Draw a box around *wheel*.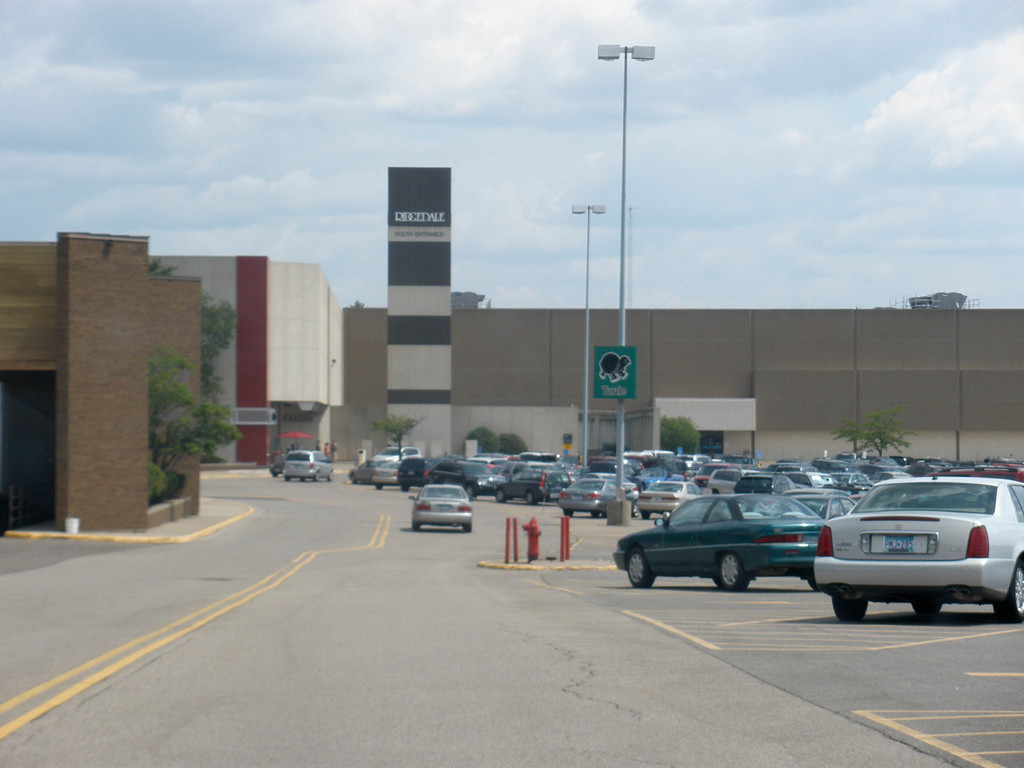
<bbox>589, 511, 599, 520</bbox>.
